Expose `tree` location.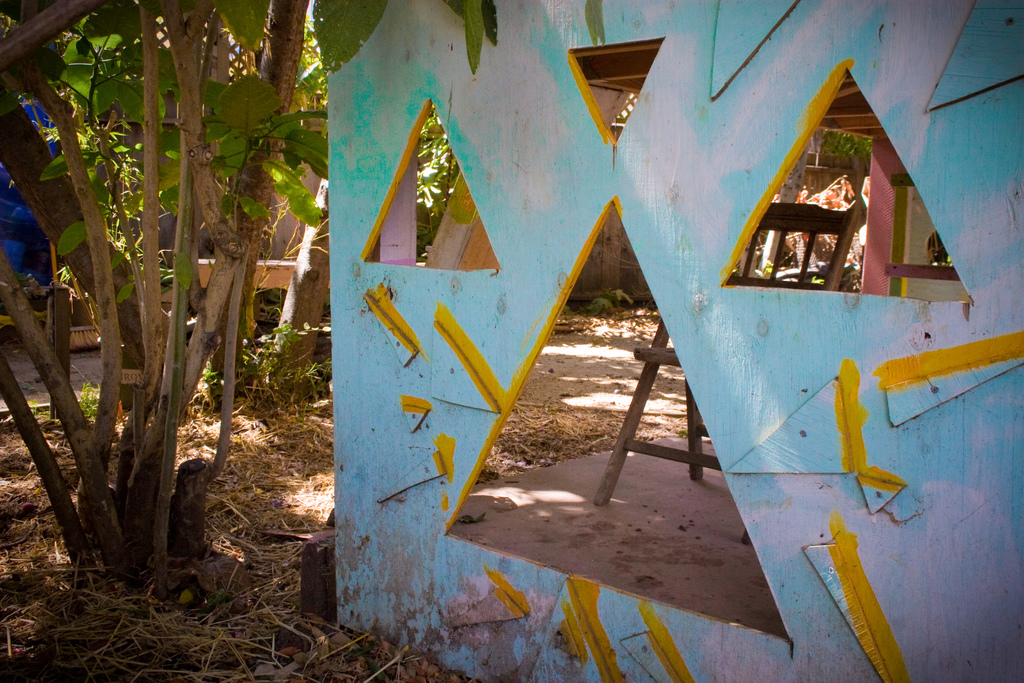
Exposed at [0, 0, 611, 604].
